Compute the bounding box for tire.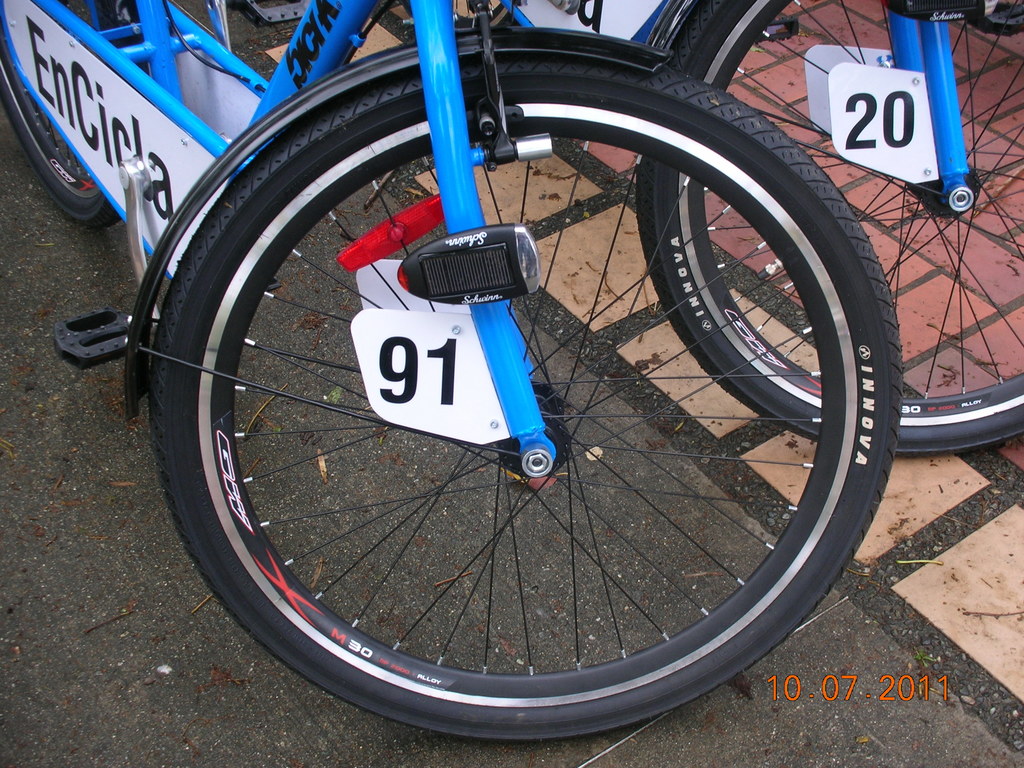
rect(628, 0, 1023, 461).
